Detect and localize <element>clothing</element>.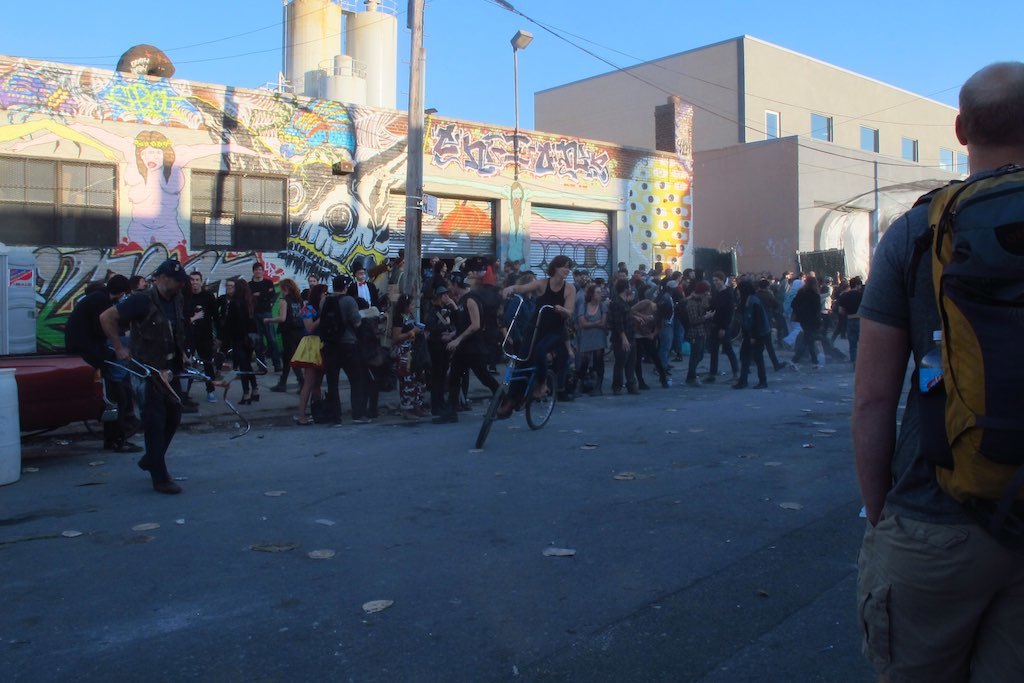
Localized at rect(660, 286, 676, 404).
